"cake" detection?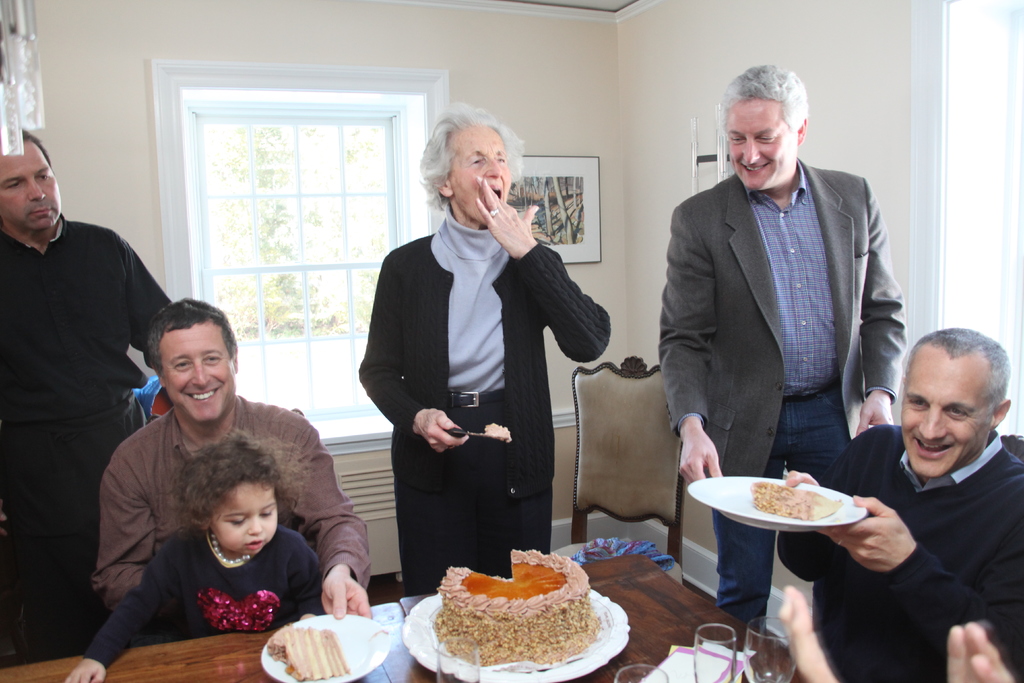
[x1=269, y1=625, x2=349, y2=680]
